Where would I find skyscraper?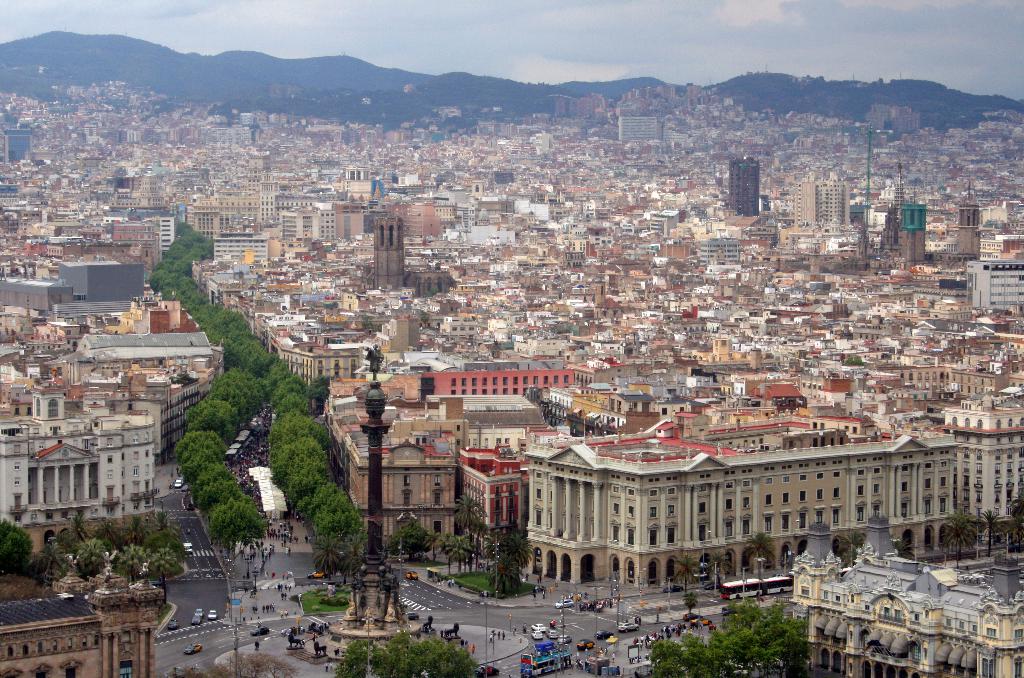
At crop(0, 127, 35, 167).
